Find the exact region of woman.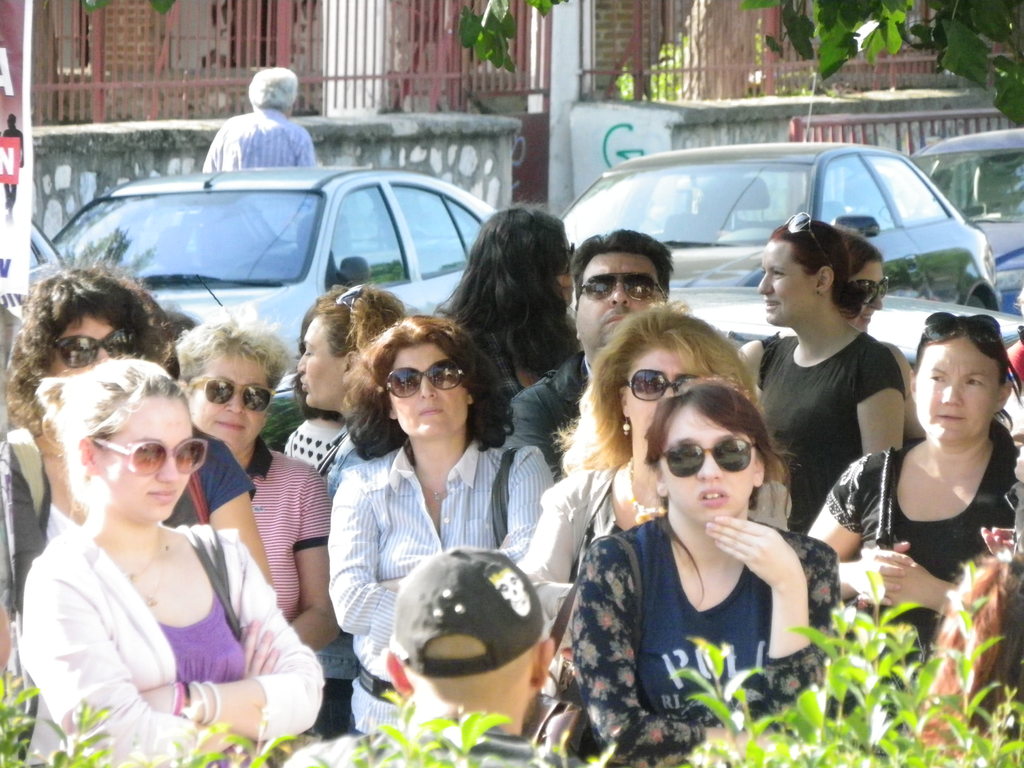
Exact region: {"left": 424, "top": 206, "right": 578, "bottom": 439}.
